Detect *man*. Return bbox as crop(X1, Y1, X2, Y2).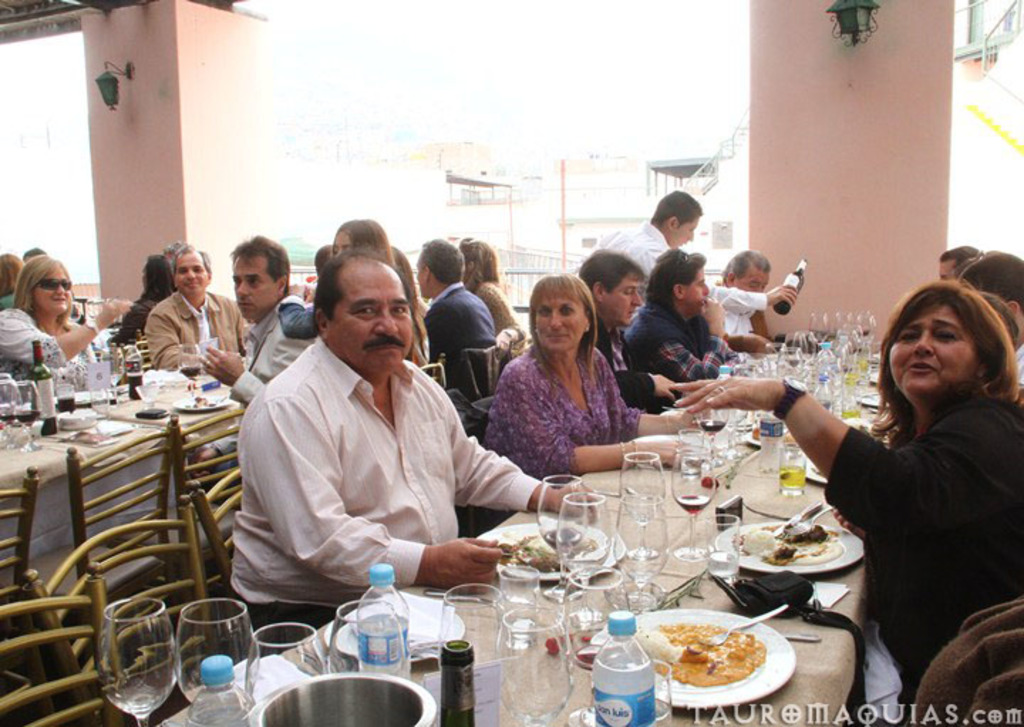
crop(185, 236, 316, 504).
